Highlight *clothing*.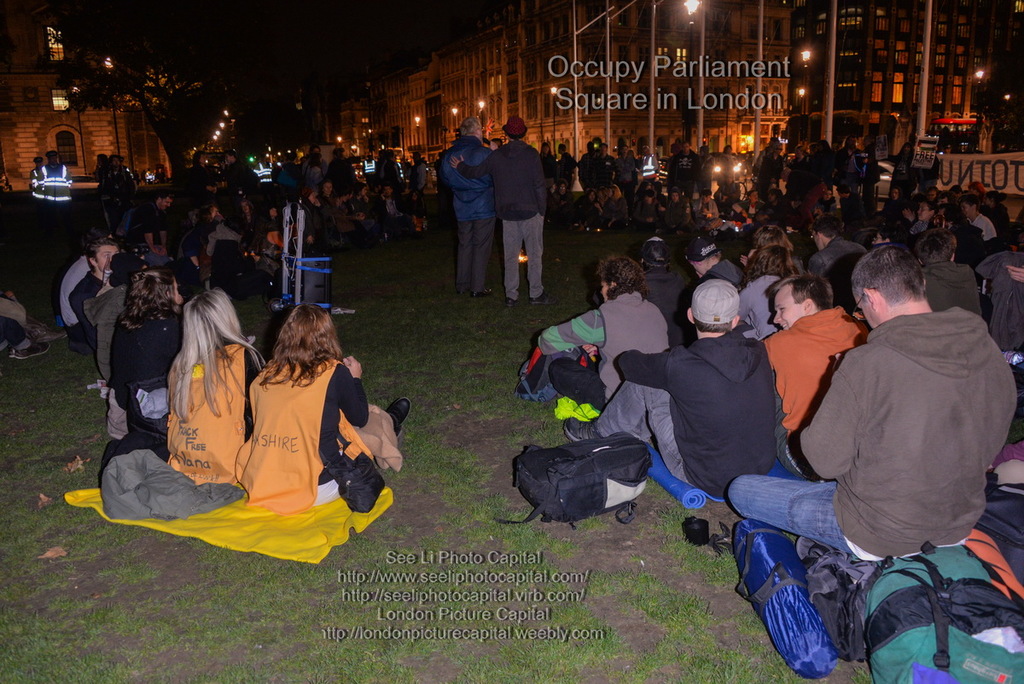
Highlighted region: box=[736, 272, 778, 336].
